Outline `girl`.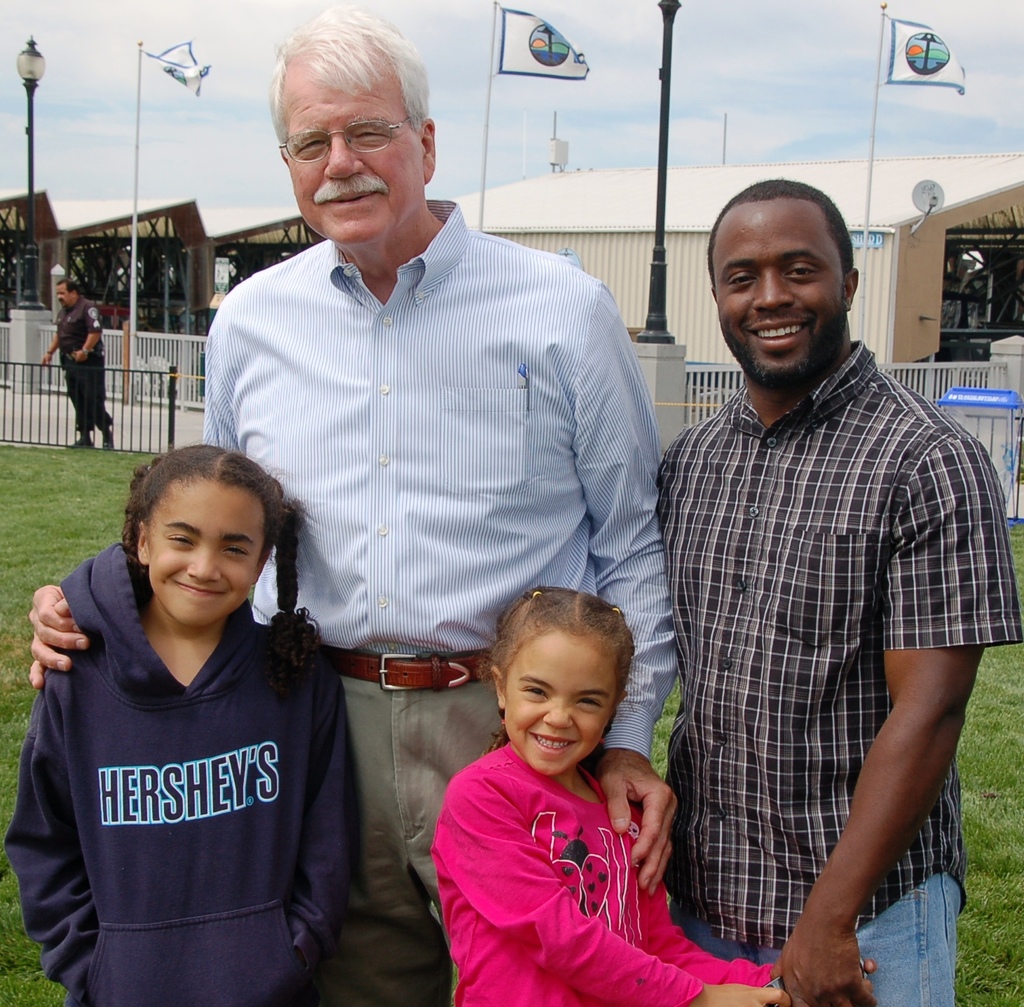
Outline: BBox(430, 596, 875, 1006).
